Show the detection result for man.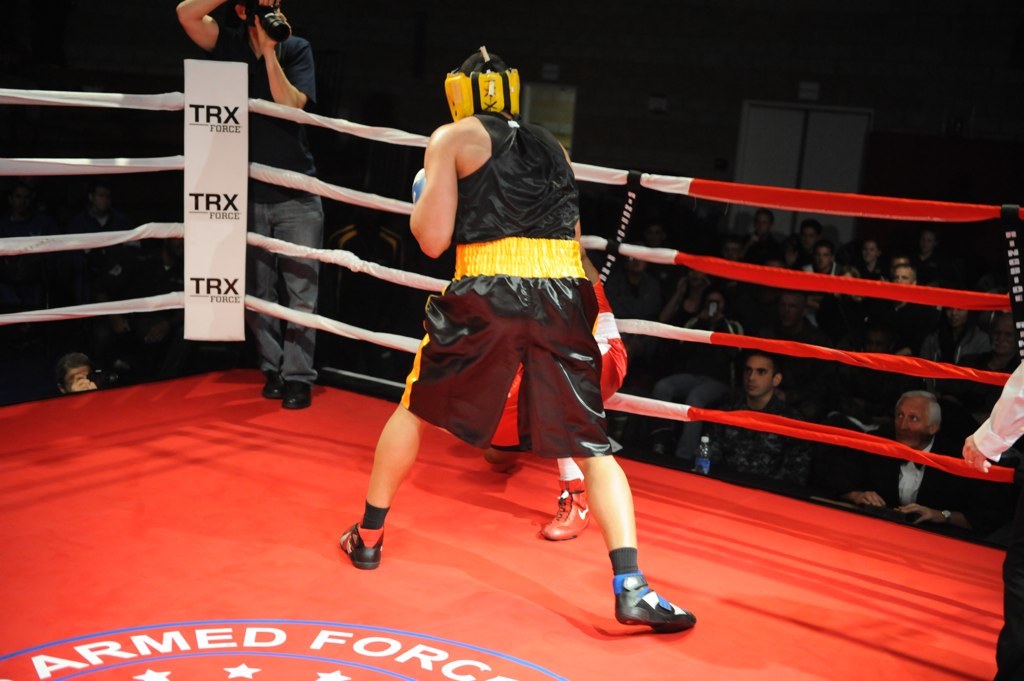
<region>737, 204, 775, 250</region>.
